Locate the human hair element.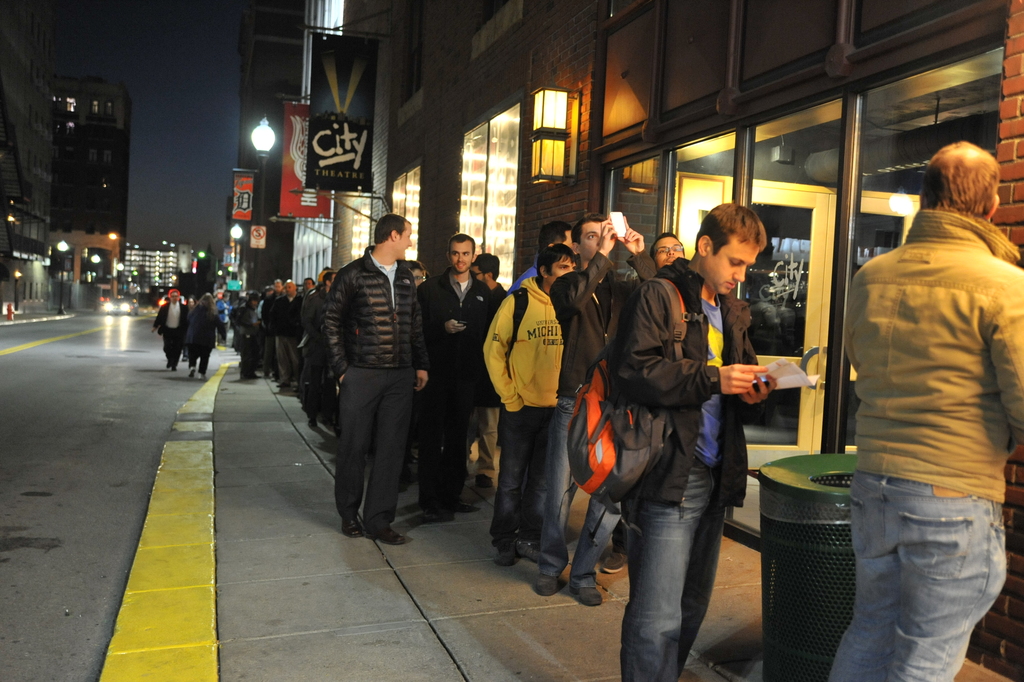
Element bbox: Rect(542, 239, 574, 272).
